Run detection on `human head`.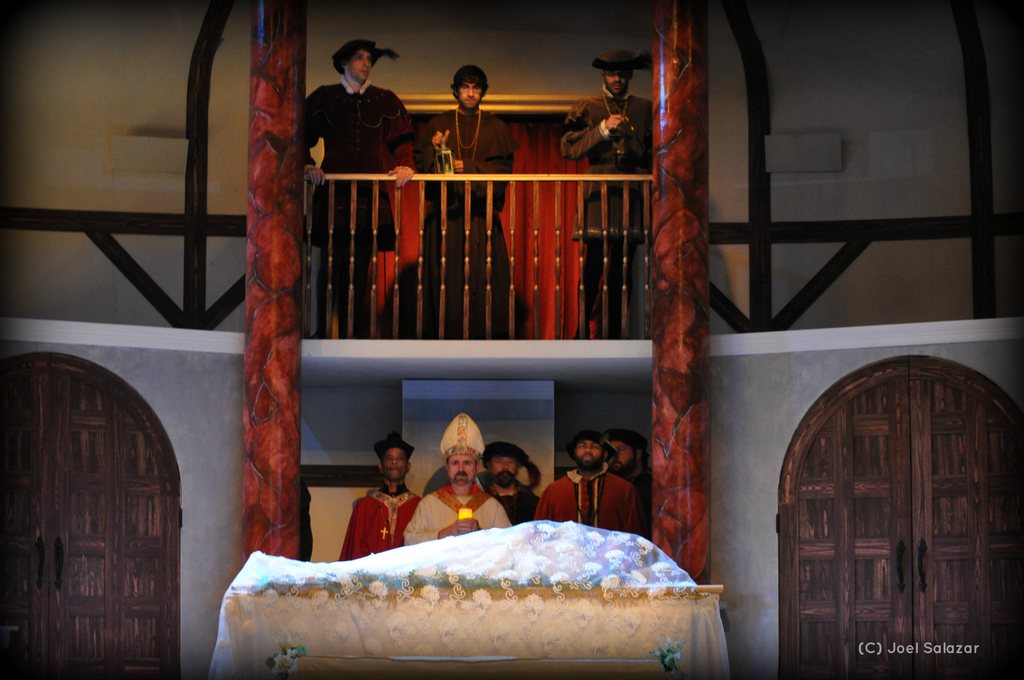
Result: x1=603 y1=429 x2=648 y2=475.
